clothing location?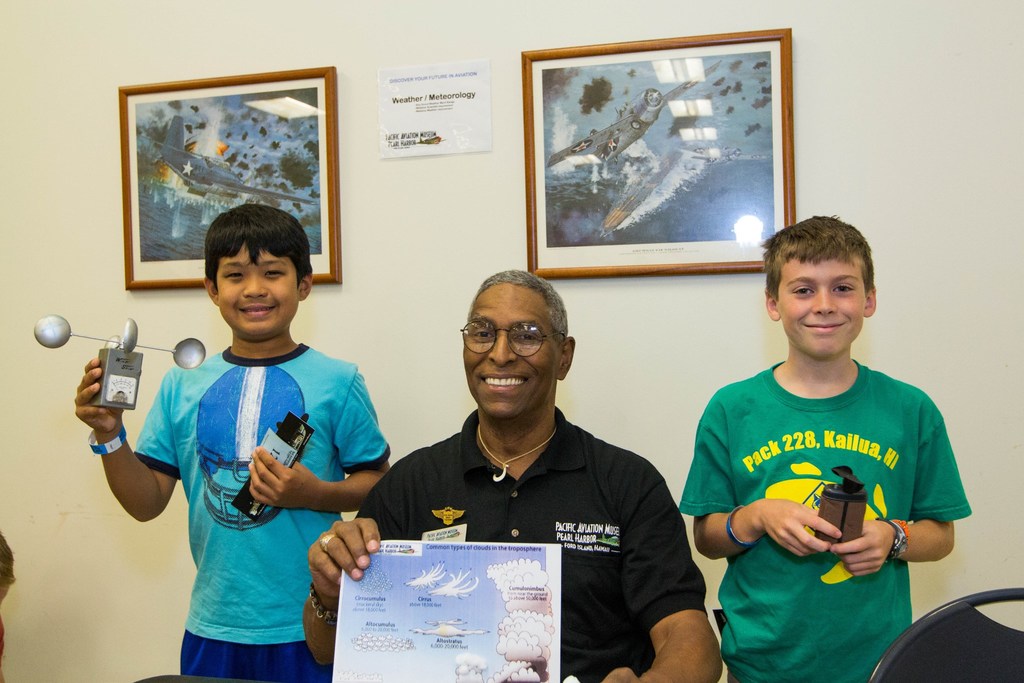
<bbox>678, 360, 973, 682</bbox>
